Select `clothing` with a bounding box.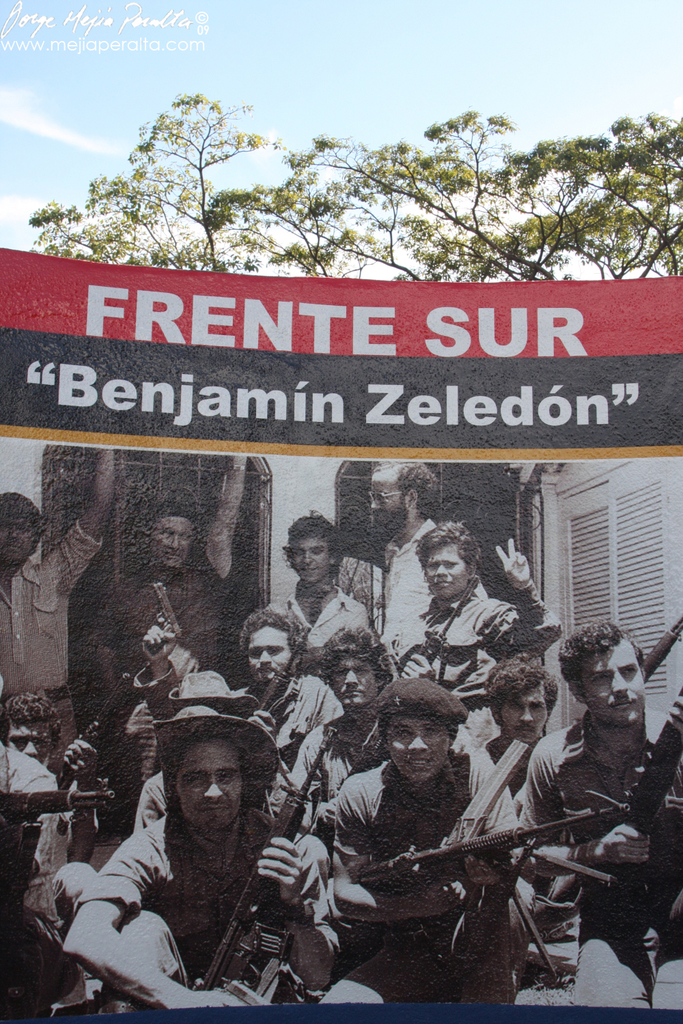
{"x1": 326, "y1": 737, "x2": 529, "y2": 961}.
